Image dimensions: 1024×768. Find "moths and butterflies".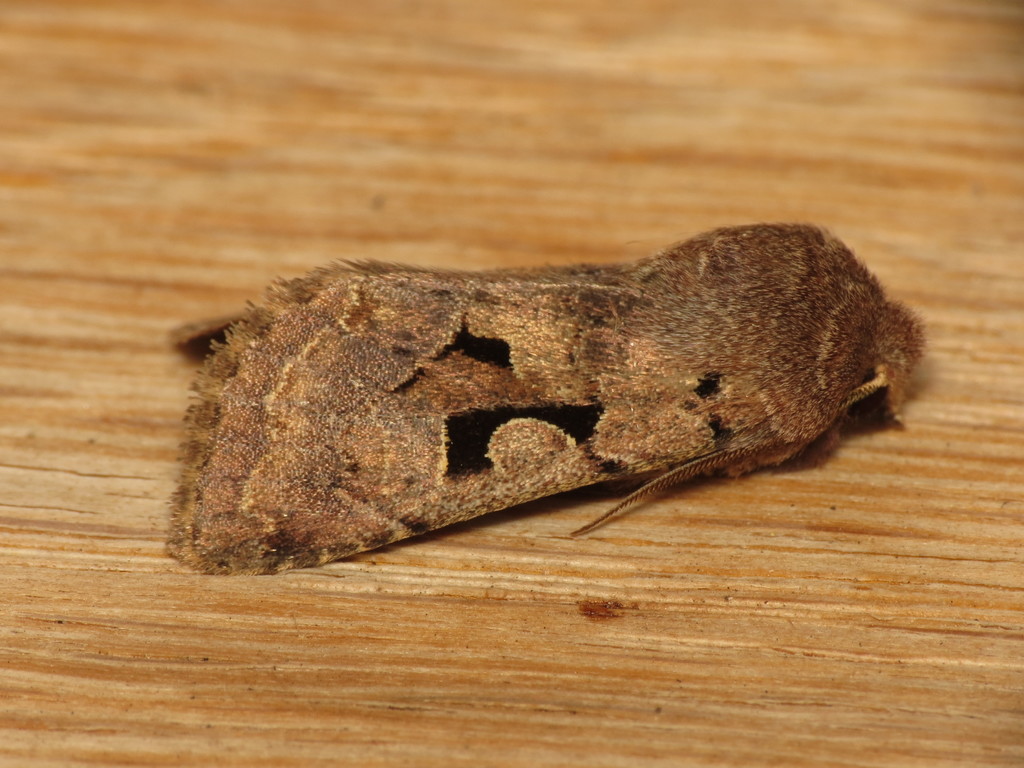
[left=170, top=224, right=929, bottom=581].
